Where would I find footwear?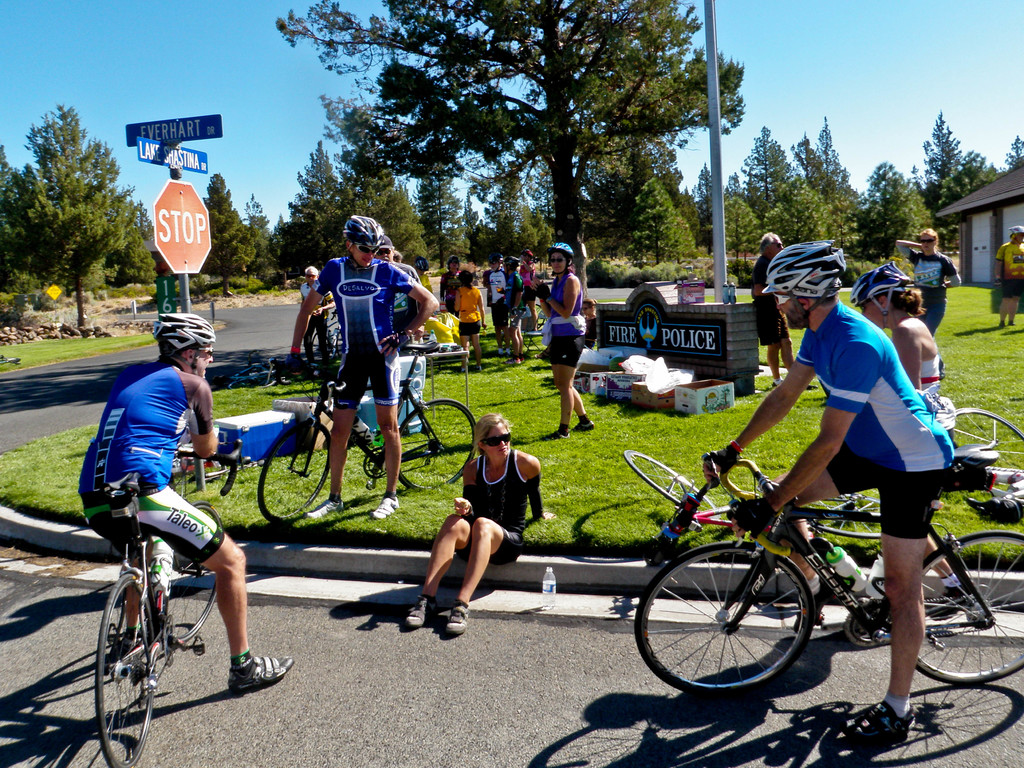
At 299:494:356:525.
